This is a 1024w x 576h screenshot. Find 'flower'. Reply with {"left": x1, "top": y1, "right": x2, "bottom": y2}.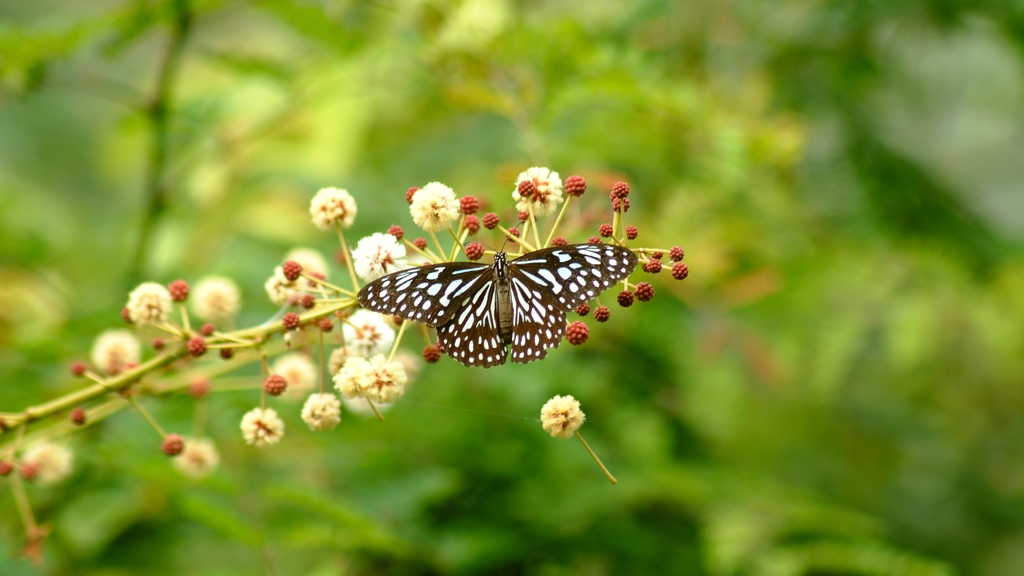
{"left": 510, "top": 163, "right": 563, "bottom": 218}.
